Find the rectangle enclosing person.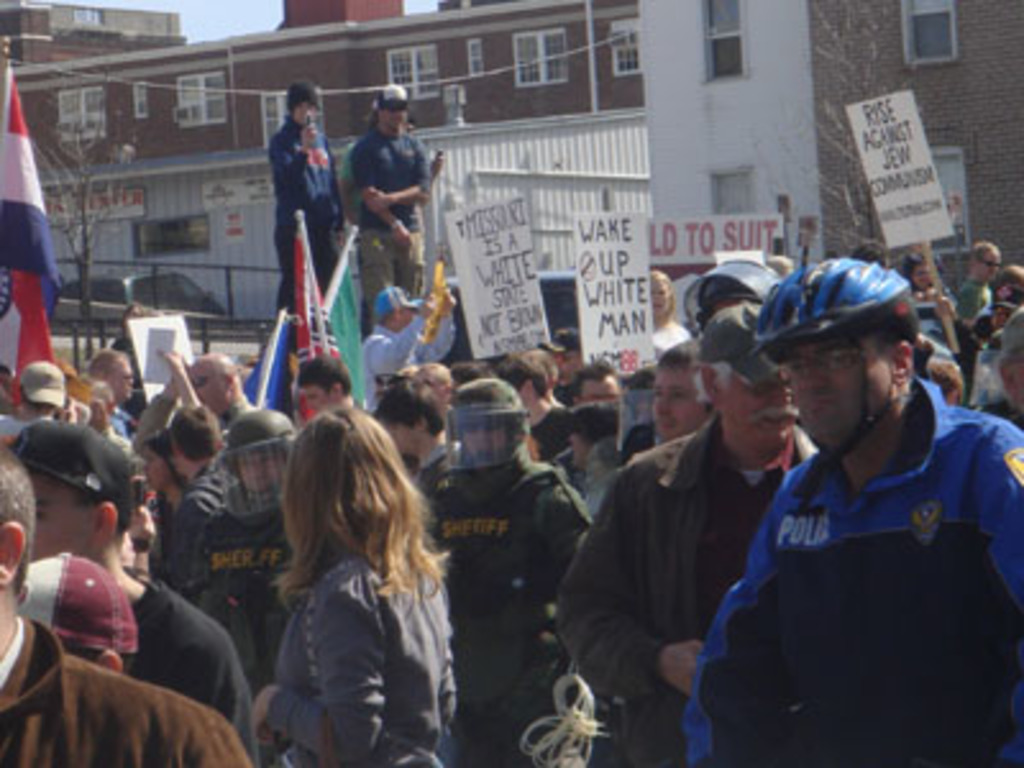
<region>253, 397, 458, 765</region>.
